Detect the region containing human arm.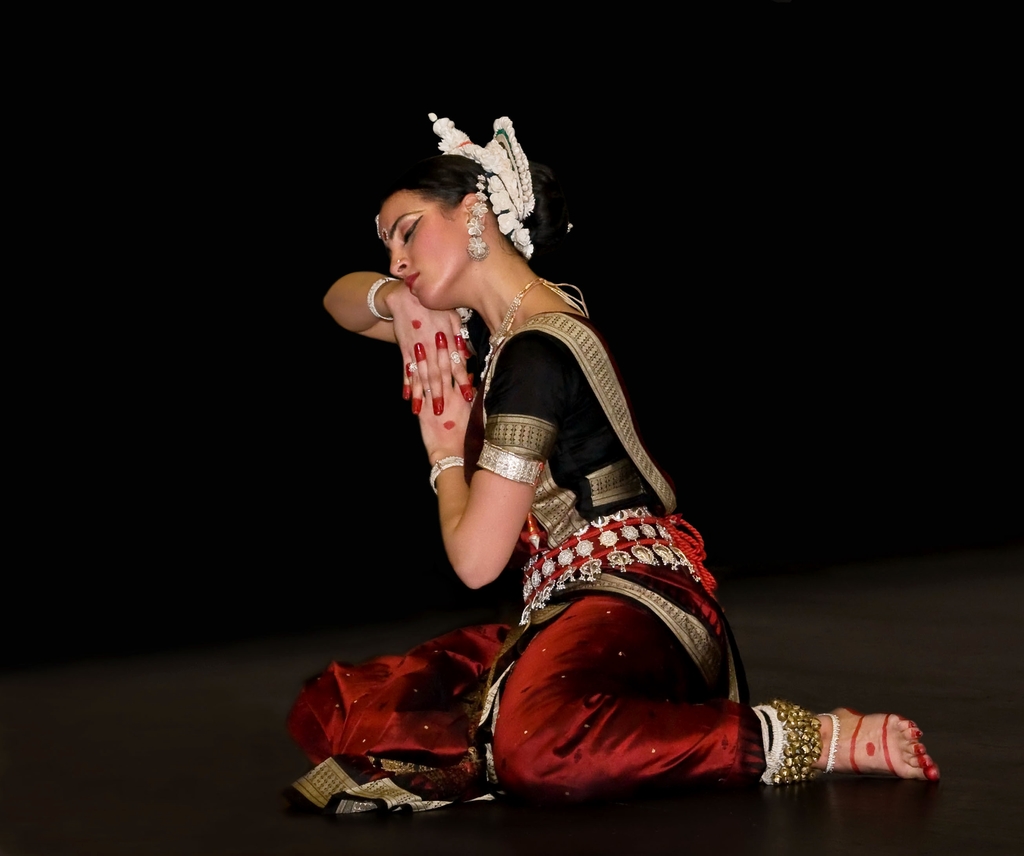
pyautogui.locateOnScreen(384, 281, 547, 614).
